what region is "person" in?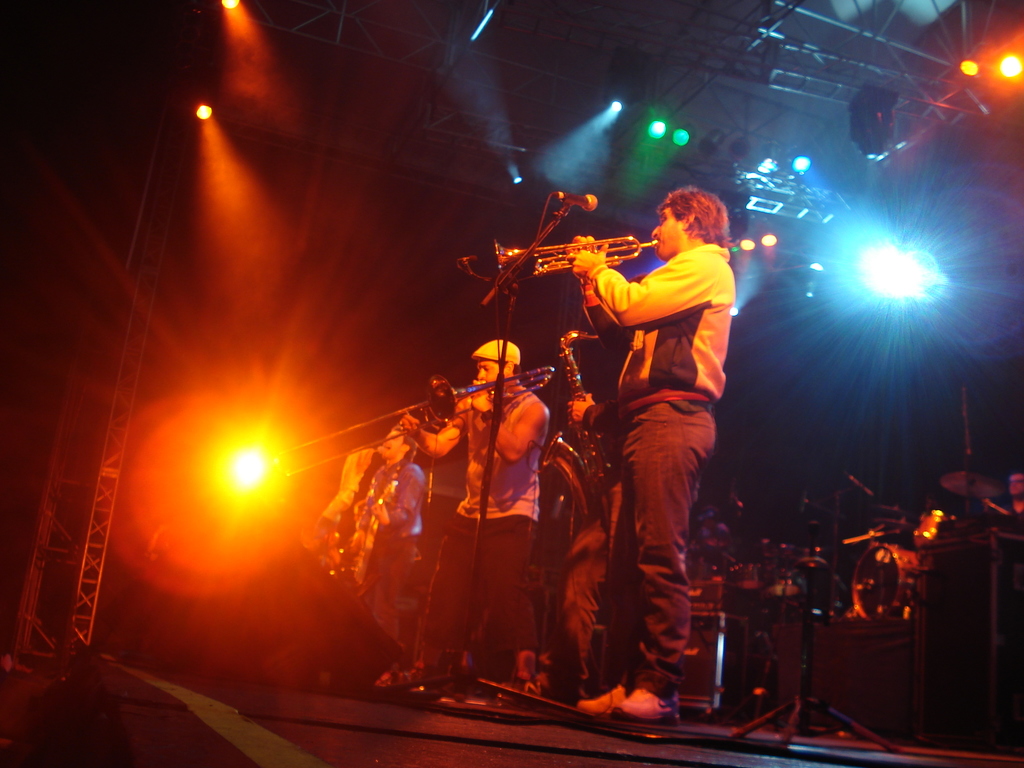
403:340:548:701.
